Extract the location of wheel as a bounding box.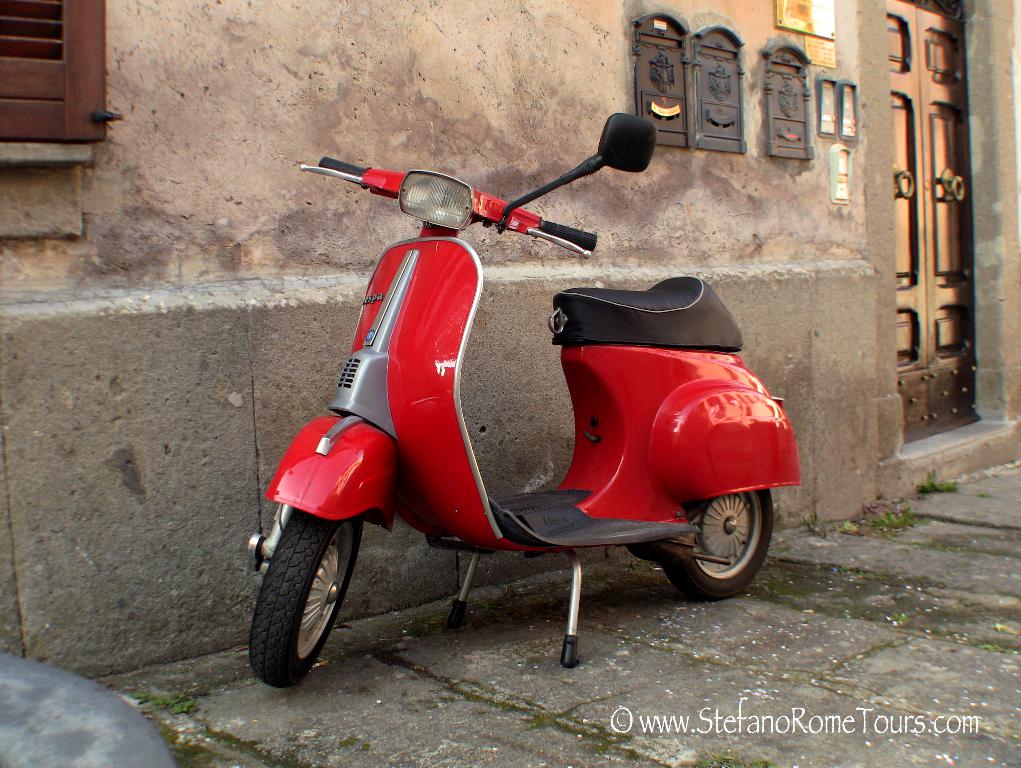
bbox=[250, 518, 357, 691].
